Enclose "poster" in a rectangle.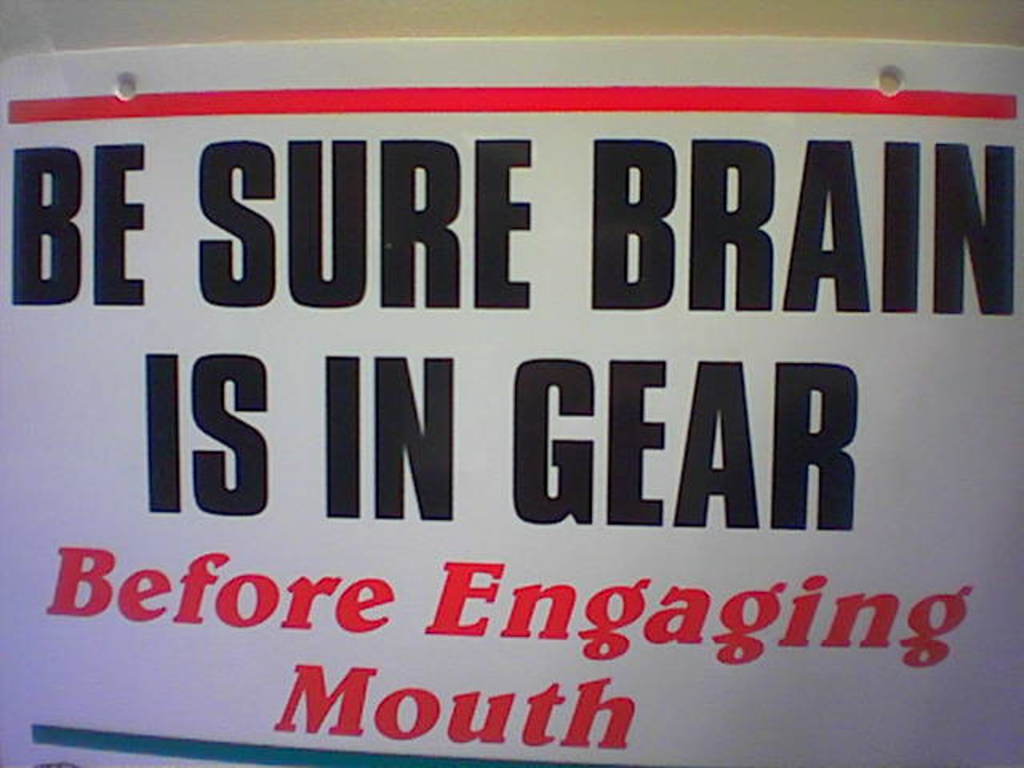
box=[0, 38, 1022, 766].
